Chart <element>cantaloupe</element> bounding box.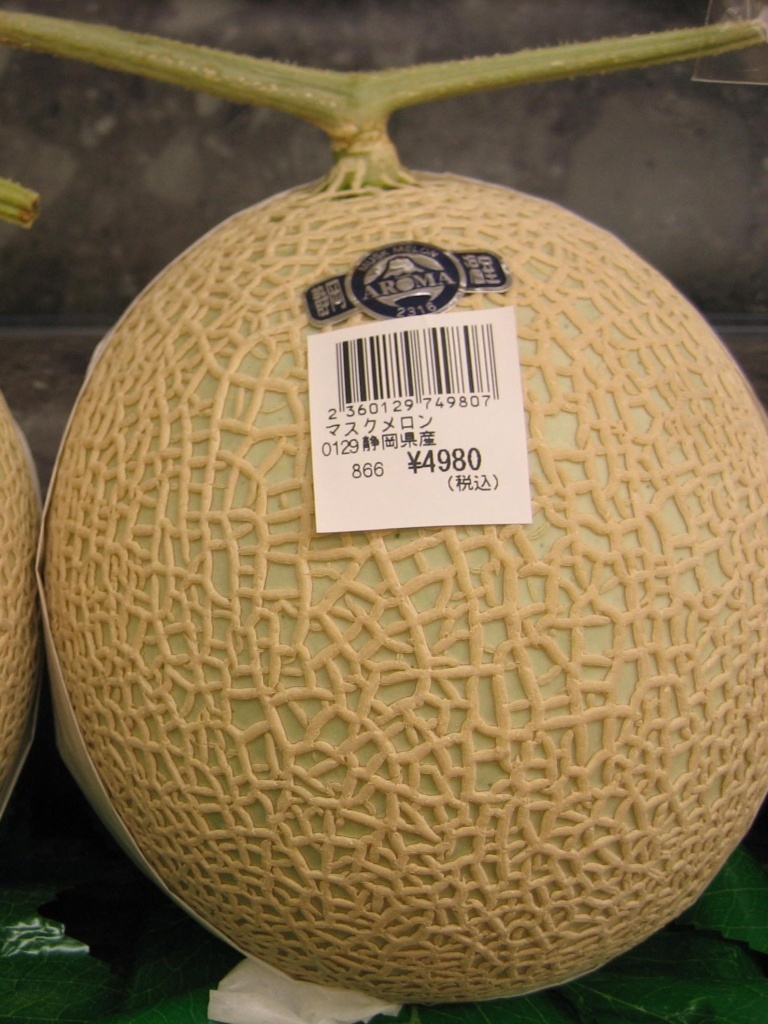
Charted: box=[0, 391, 47, 803].
